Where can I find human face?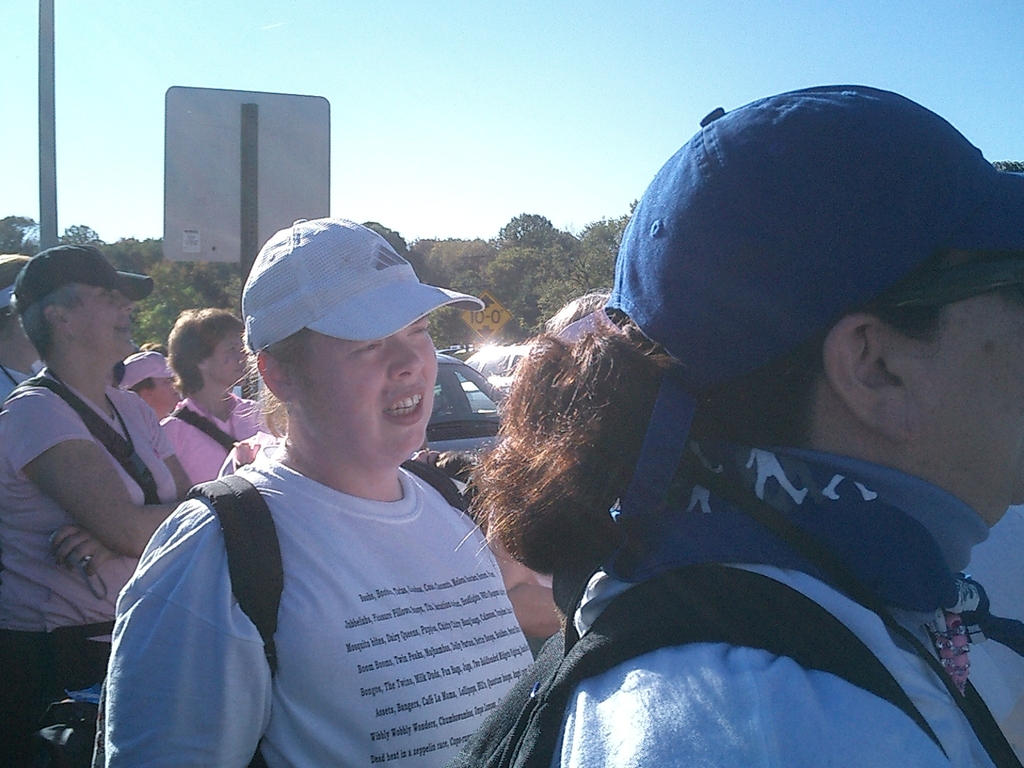
You can find it at 300 336 443 456.
